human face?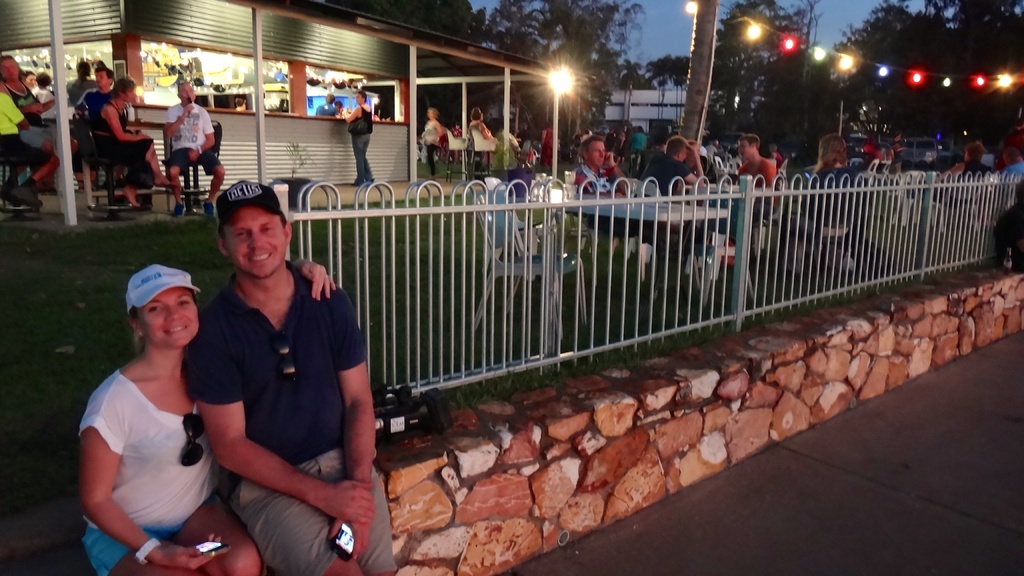
[95,71,108,84]
